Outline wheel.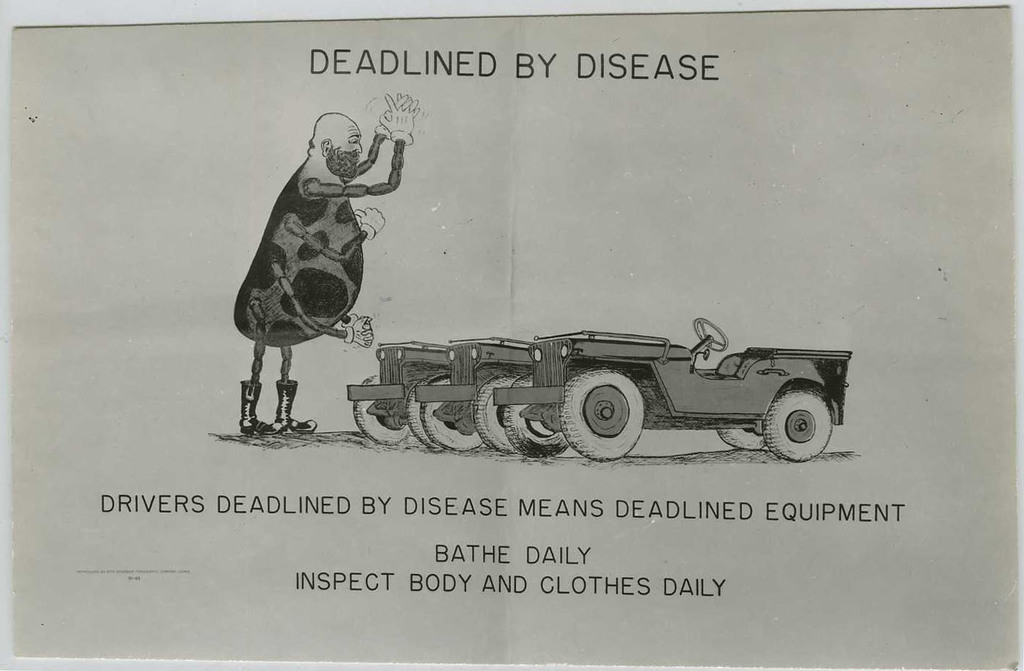
Outline: 694,315,730,353.
